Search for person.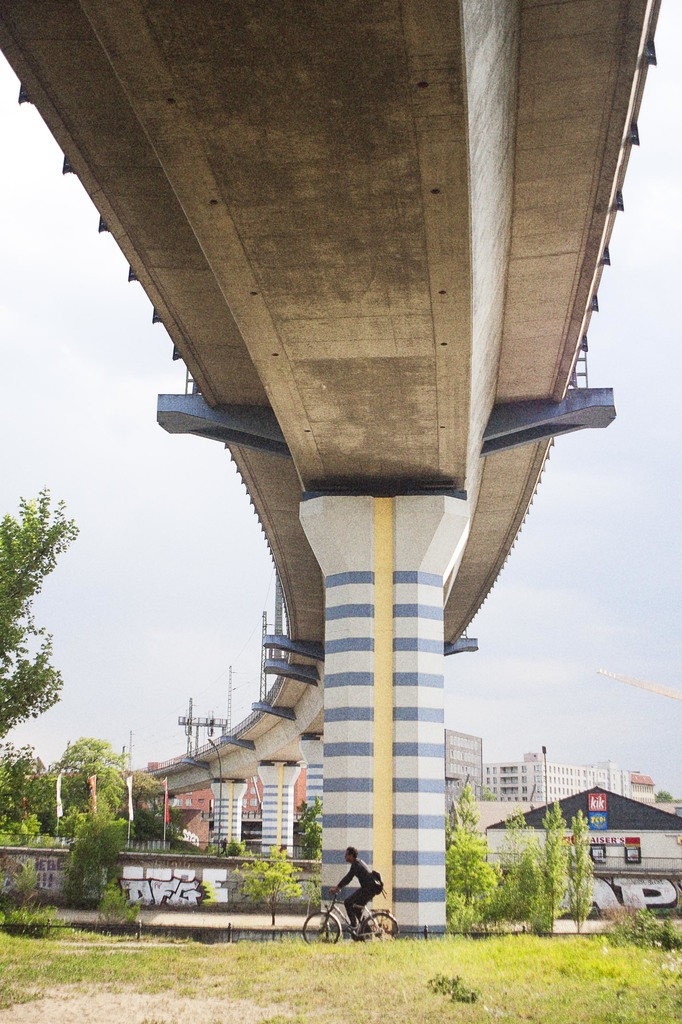
Found at 327,852,388,951.
